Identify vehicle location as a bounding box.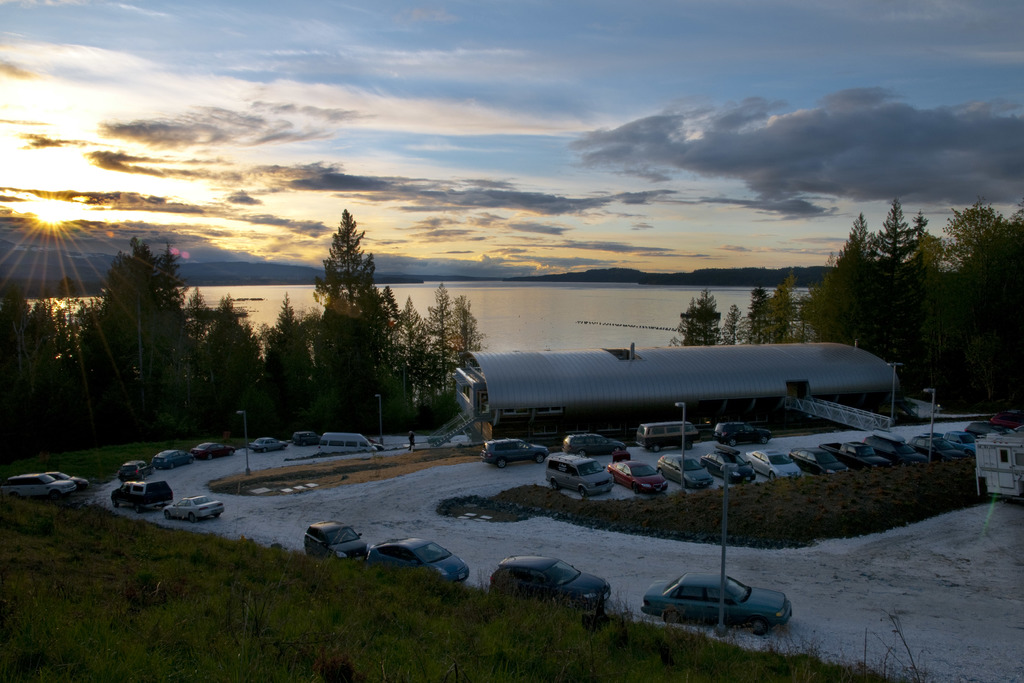
bbox=(294, 429, 324, 447).
